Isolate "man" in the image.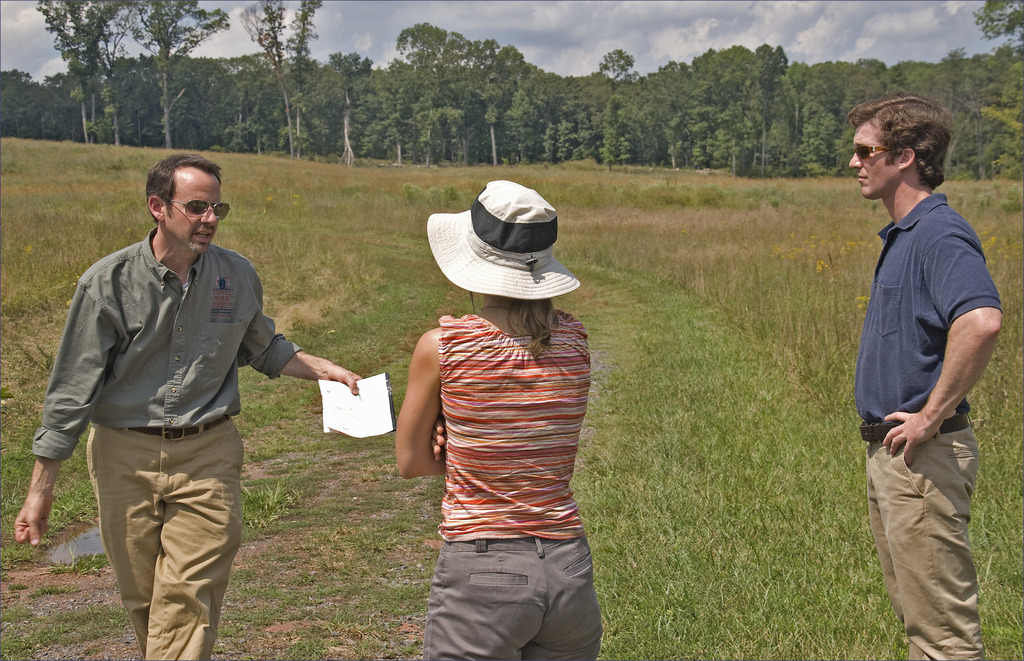
Isolated region: crop(847, 93, 1011, 660).
